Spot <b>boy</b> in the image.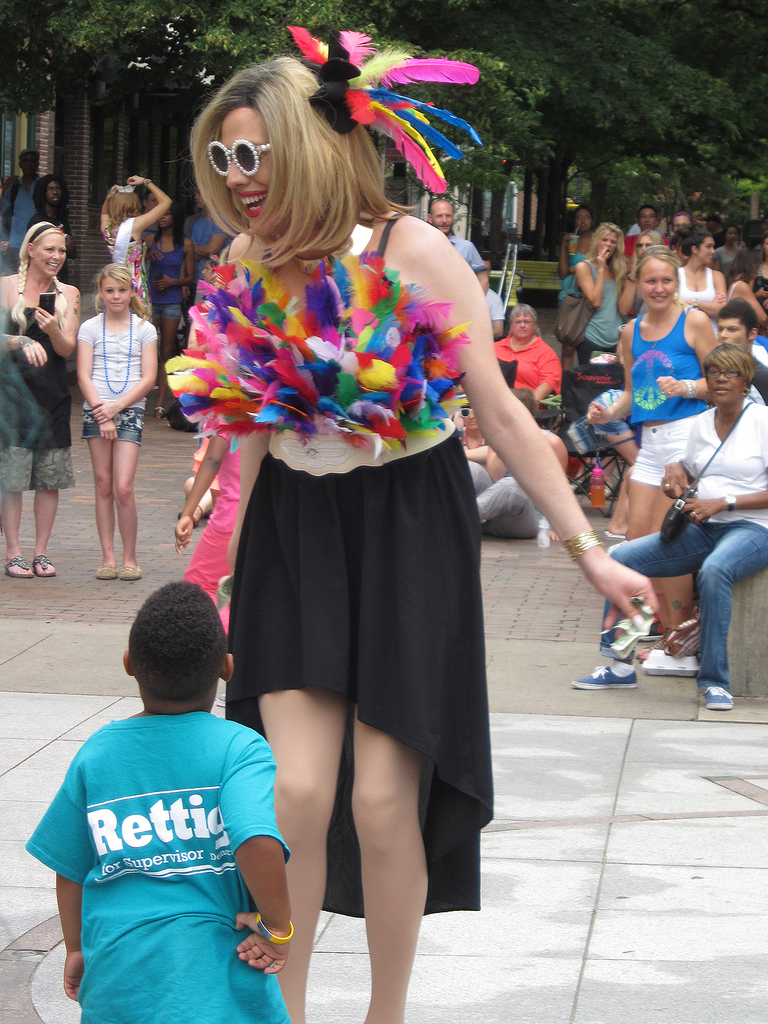
<b>boy</b> found at bbox(27, 572, 306, 1010).
